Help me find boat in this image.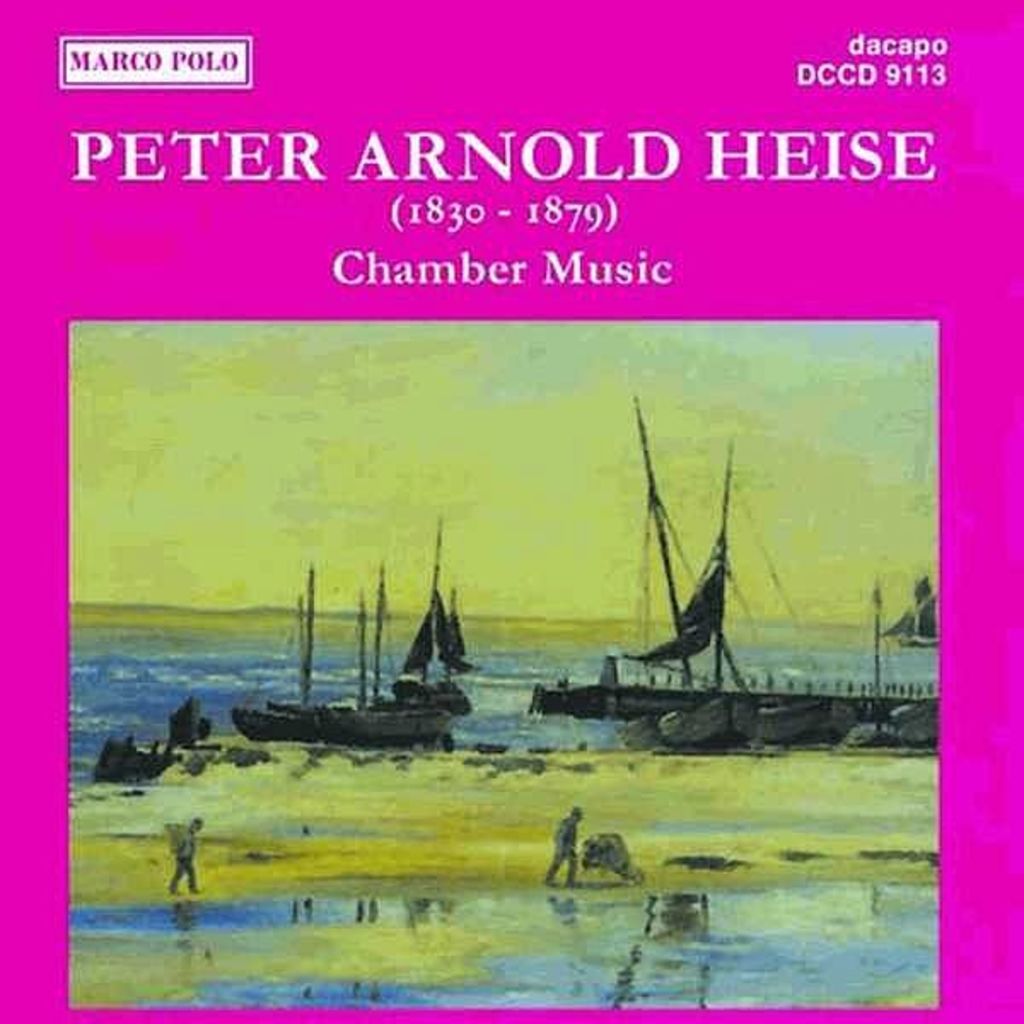
Found it: 230,517,469,751.
